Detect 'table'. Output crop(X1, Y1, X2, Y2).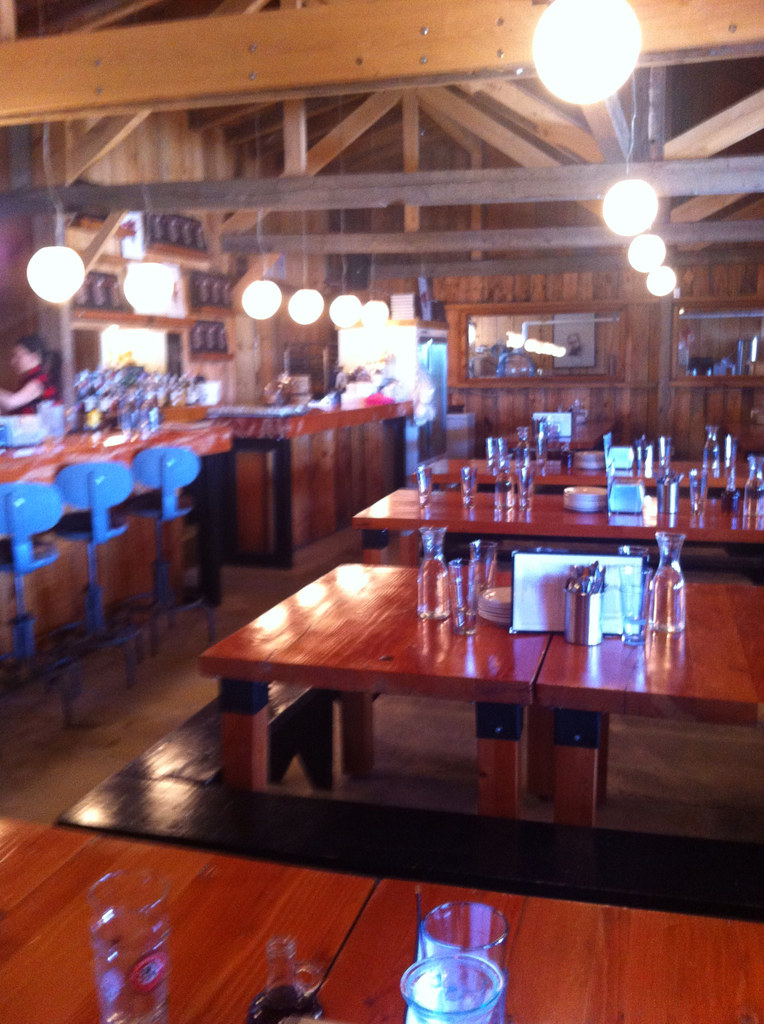
crop(355, 493, 763, 564).
